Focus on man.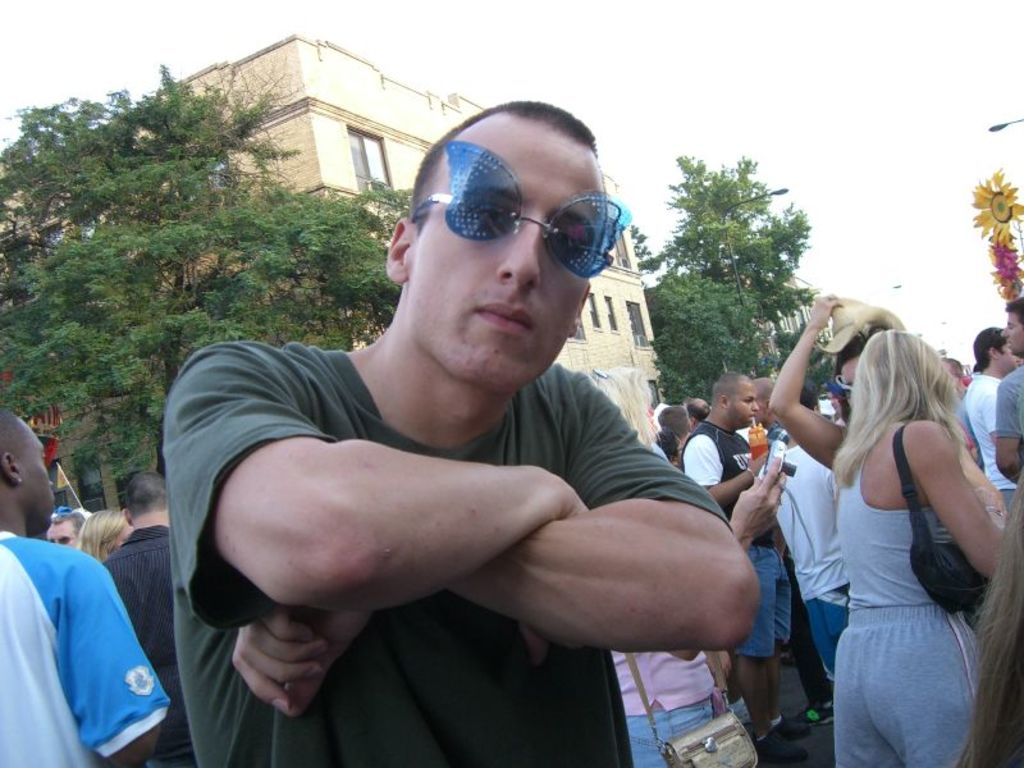
Focused at bbox(142, 123, 795, 763).
